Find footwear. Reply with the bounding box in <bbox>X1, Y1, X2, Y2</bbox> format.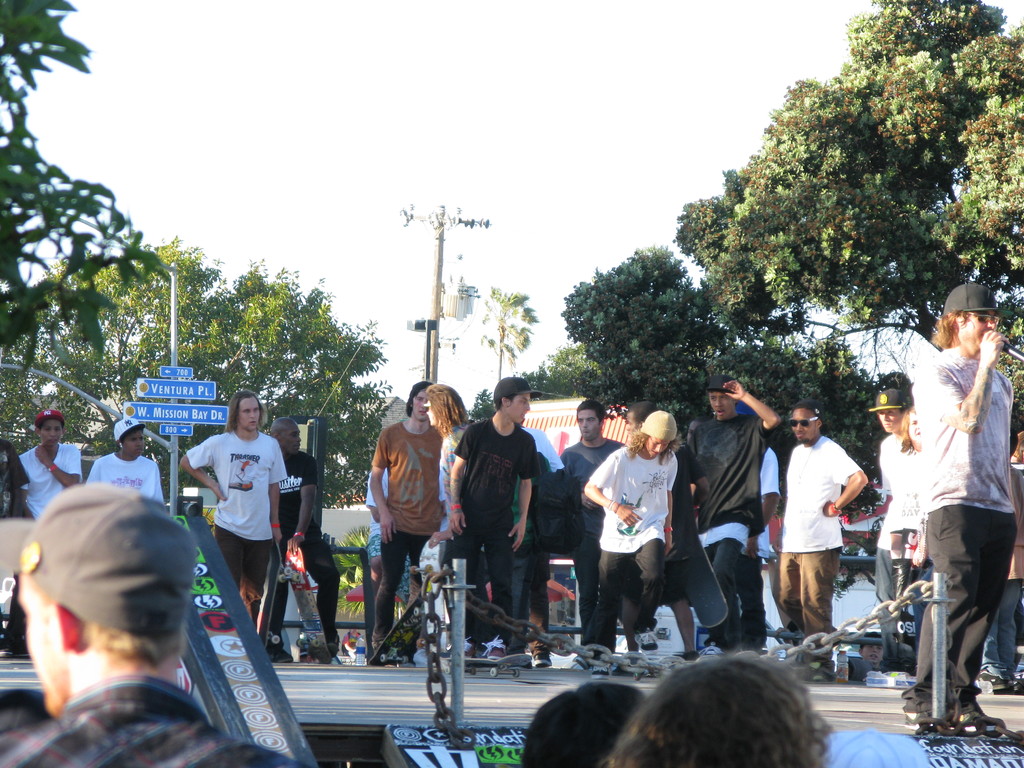
<bbox>634, 616, 658, 651</bbox>.
